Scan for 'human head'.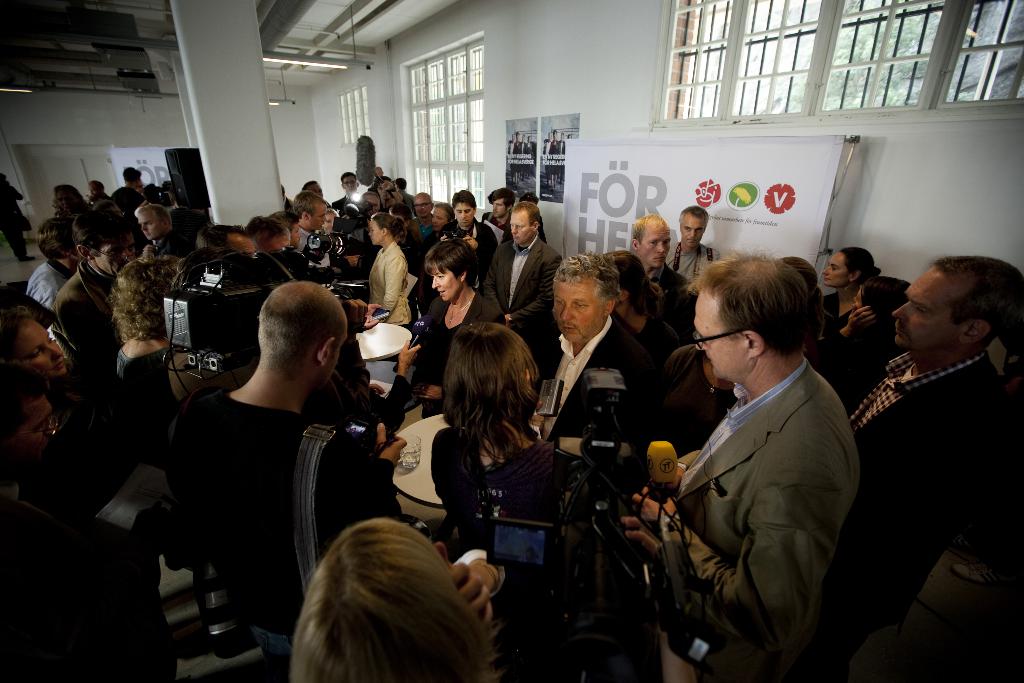
Scan result: box(634, 215, 671, 267).
